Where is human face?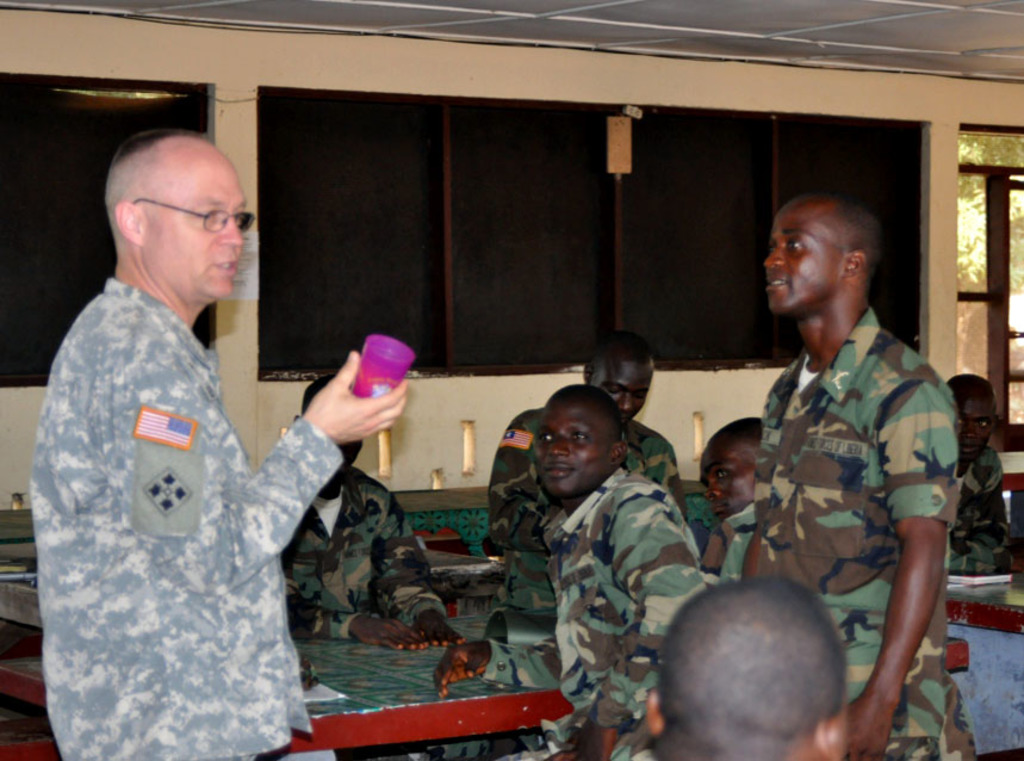
bbox=[145, 156, 248, 302].
